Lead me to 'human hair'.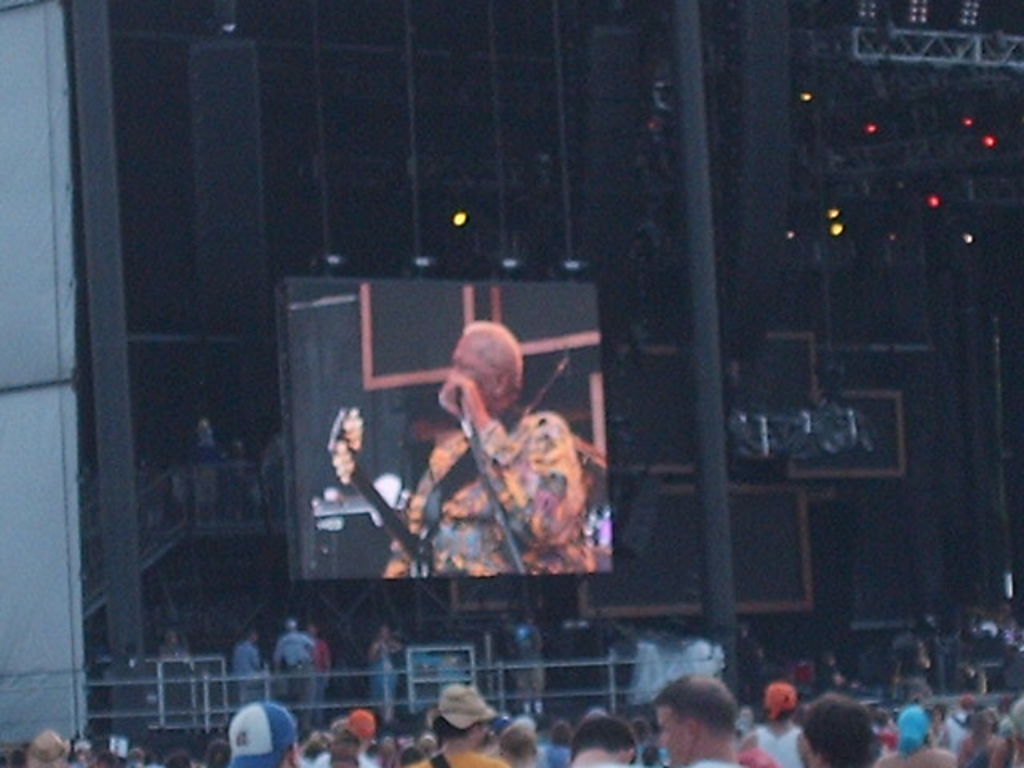
Lead to (400,744,429,766).
